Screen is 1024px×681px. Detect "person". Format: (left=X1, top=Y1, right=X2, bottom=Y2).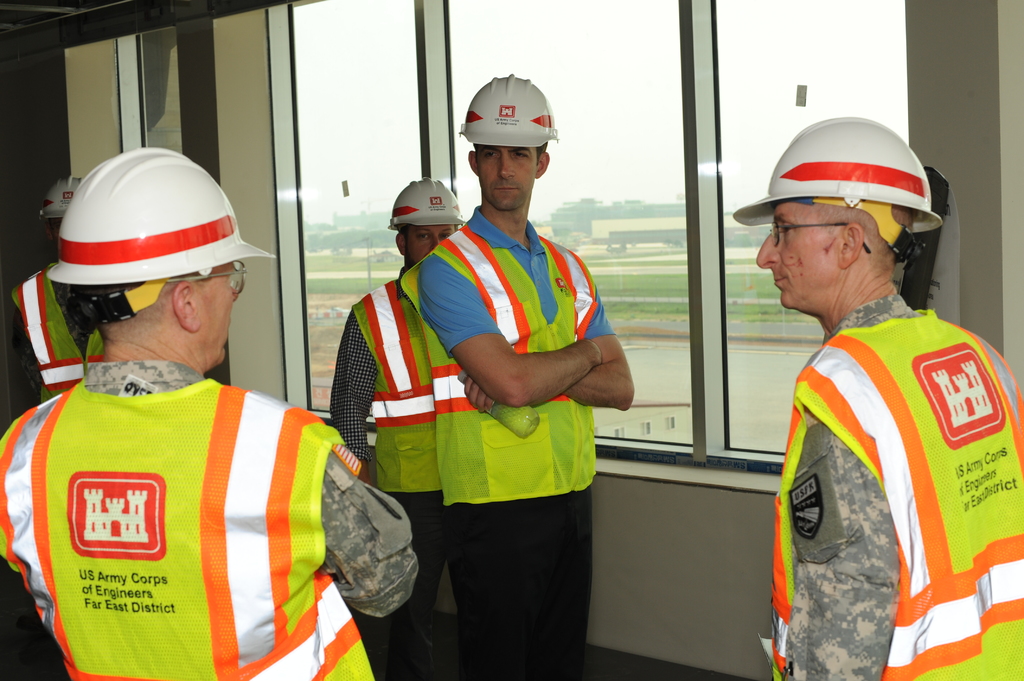
(left=730, top=119, right=1023, bottom=680).
